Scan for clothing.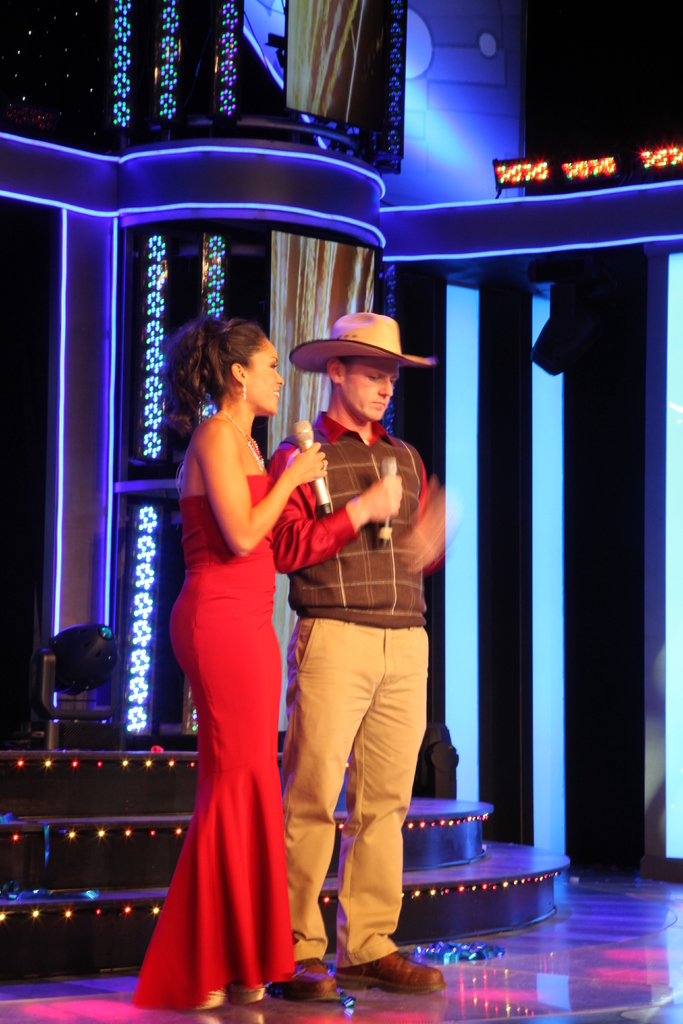
Scan result: select_region(121, 474, 306, 1012).
